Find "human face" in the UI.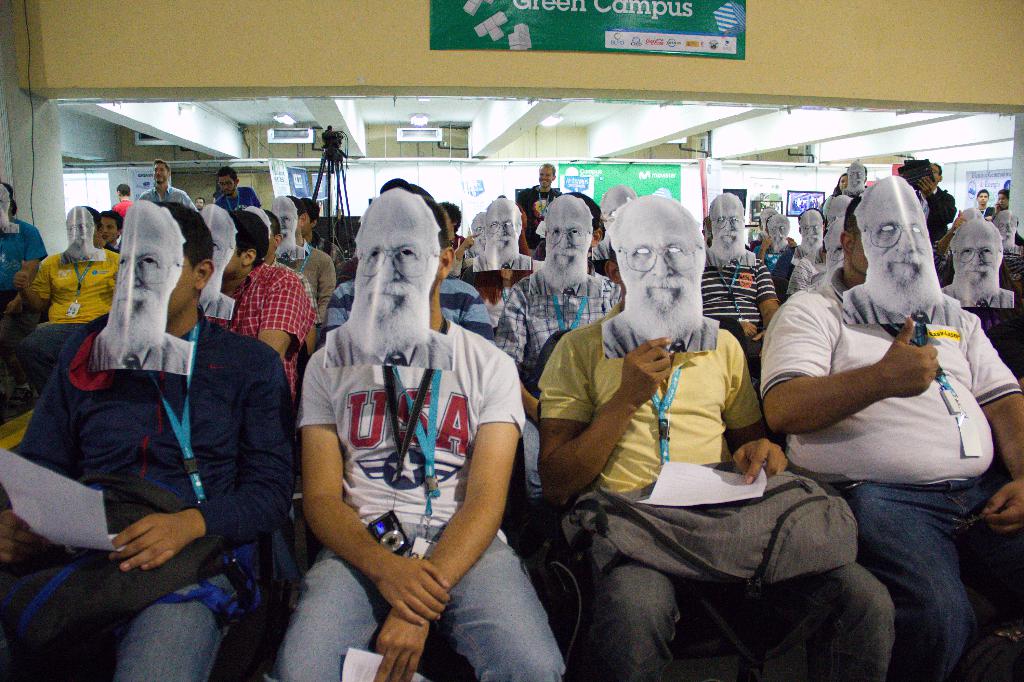
UI element at [931,165,940,184].
